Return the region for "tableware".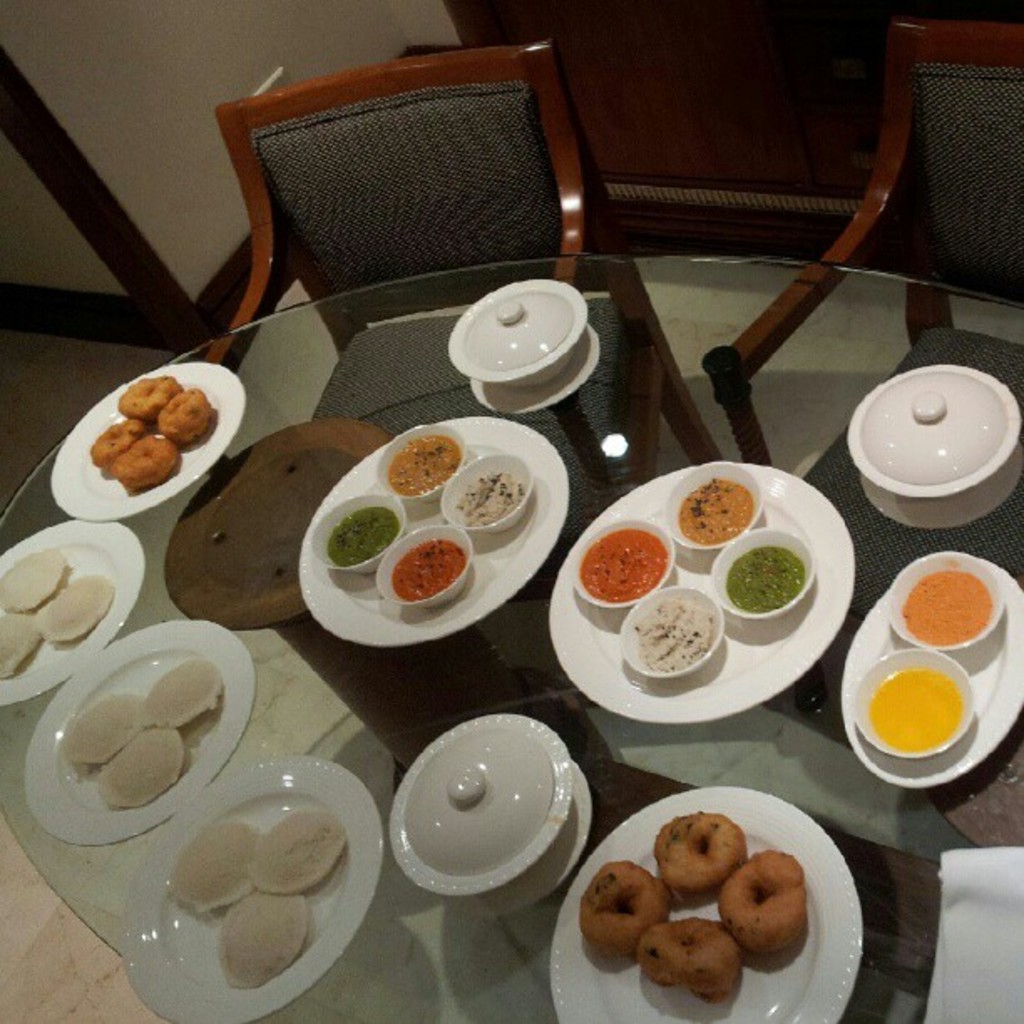
locate(380, 709, 599, 917).
